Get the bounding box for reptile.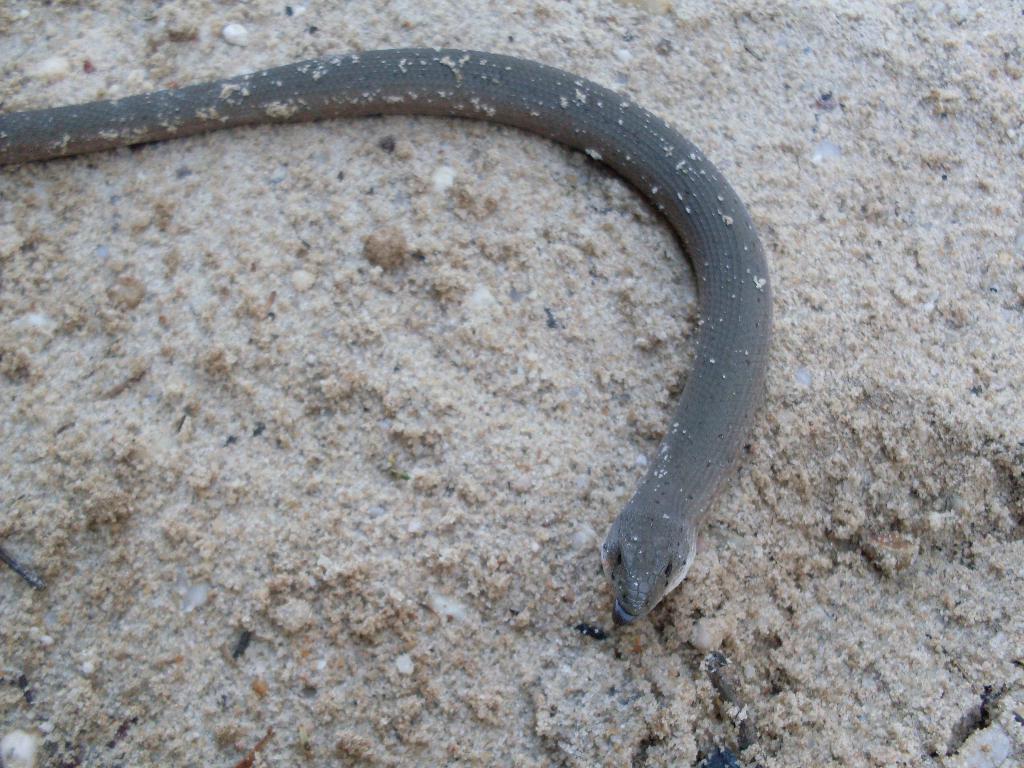
BBox(0, 45, 772, 632).
